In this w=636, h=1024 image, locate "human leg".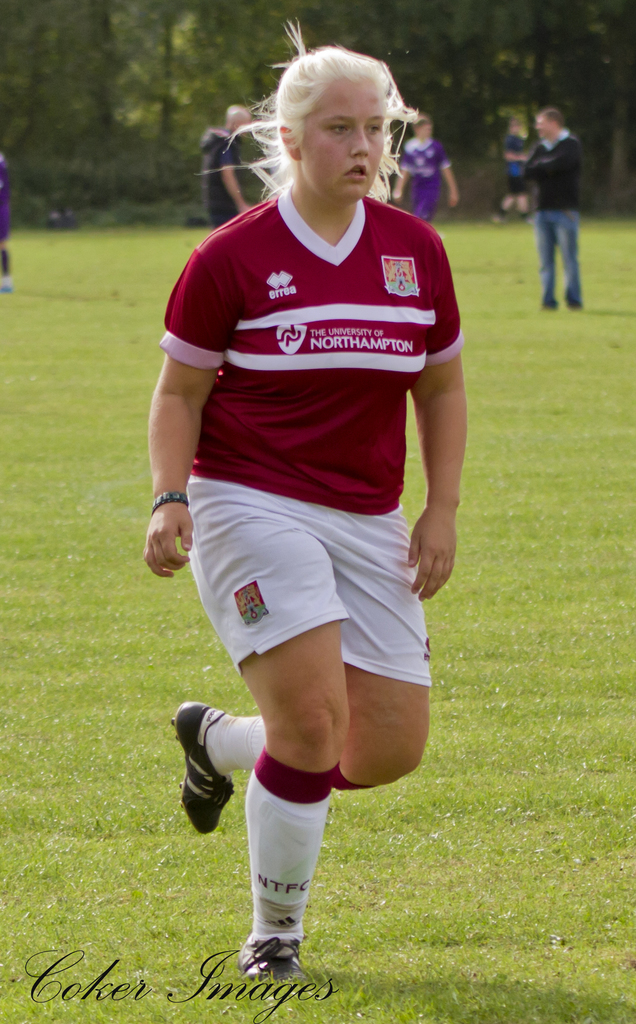
Bounding box: 179, 505, 429, 832.
